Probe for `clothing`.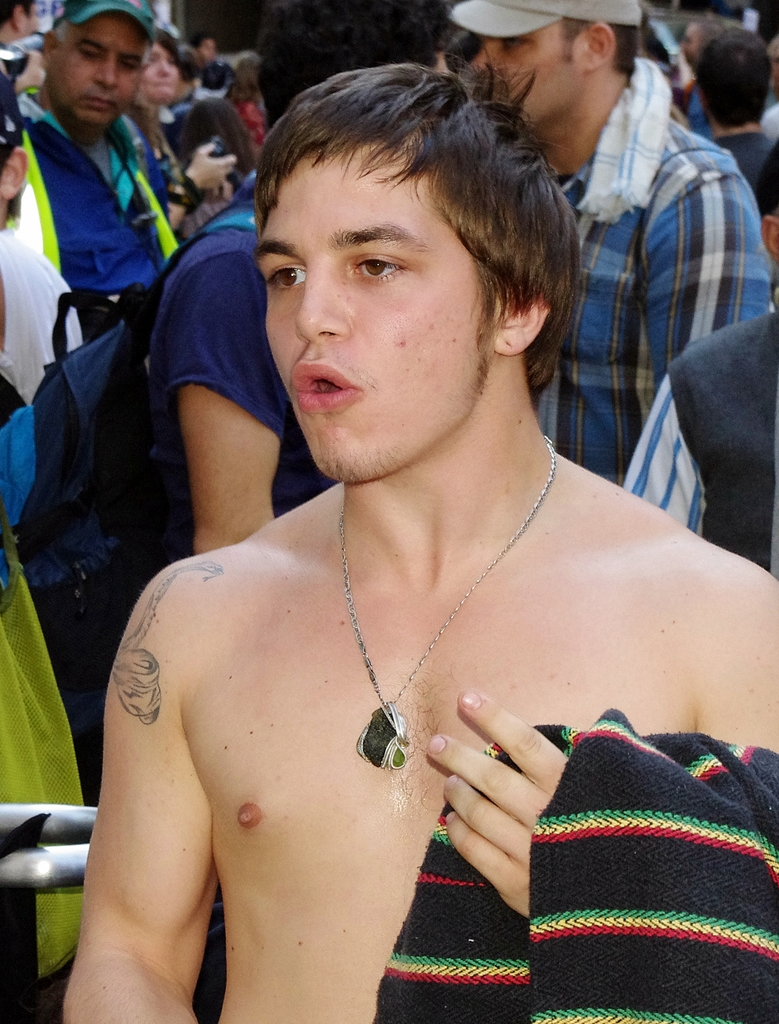
Probe result: bbox=[21, 168, 339, 819].
